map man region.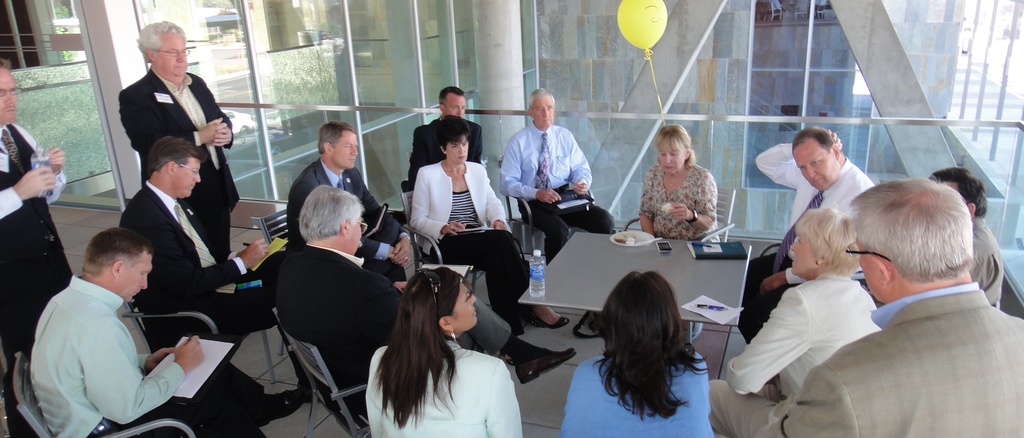
Mapped to 36 229 242 437.
